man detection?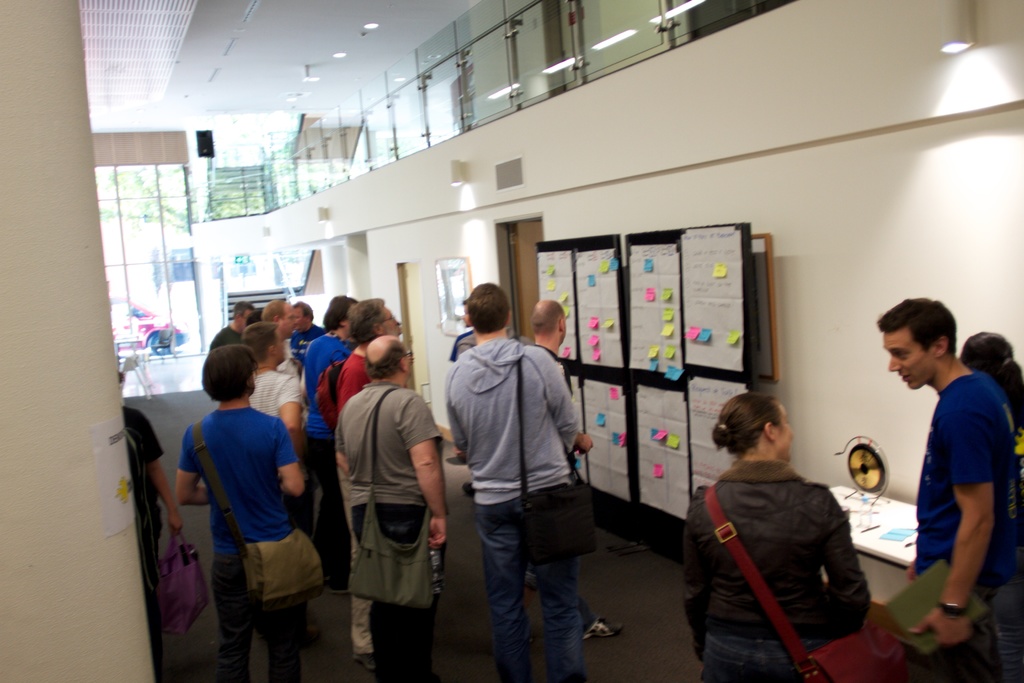
(x1=290, y1=299, x2=330, y2=367)
